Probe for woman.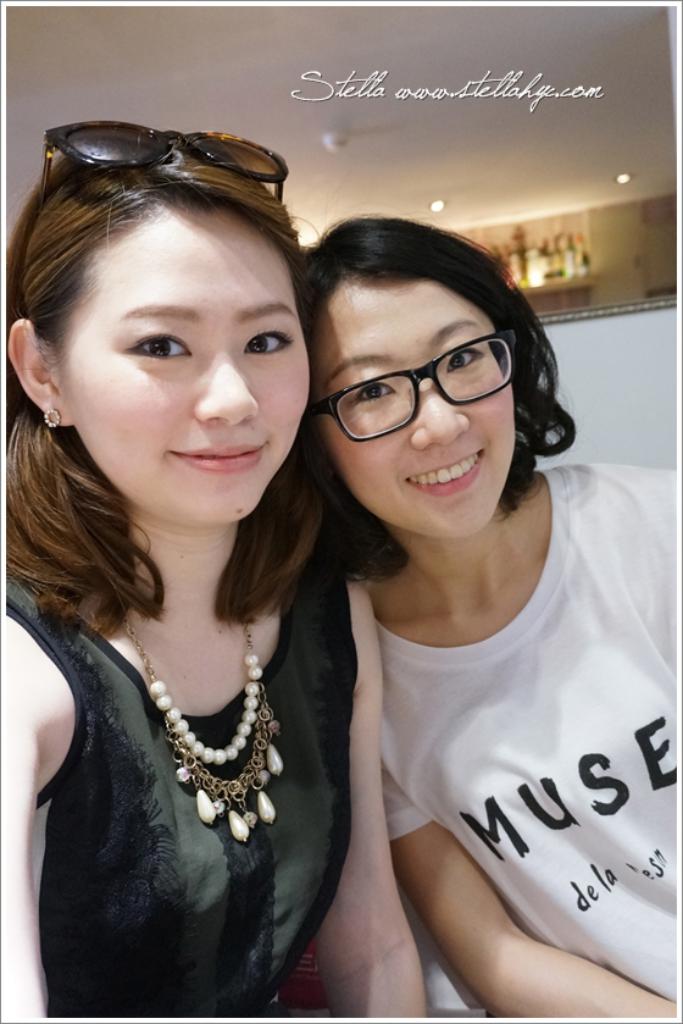
Probe result: bbox(289, 205, 682, 1023).
